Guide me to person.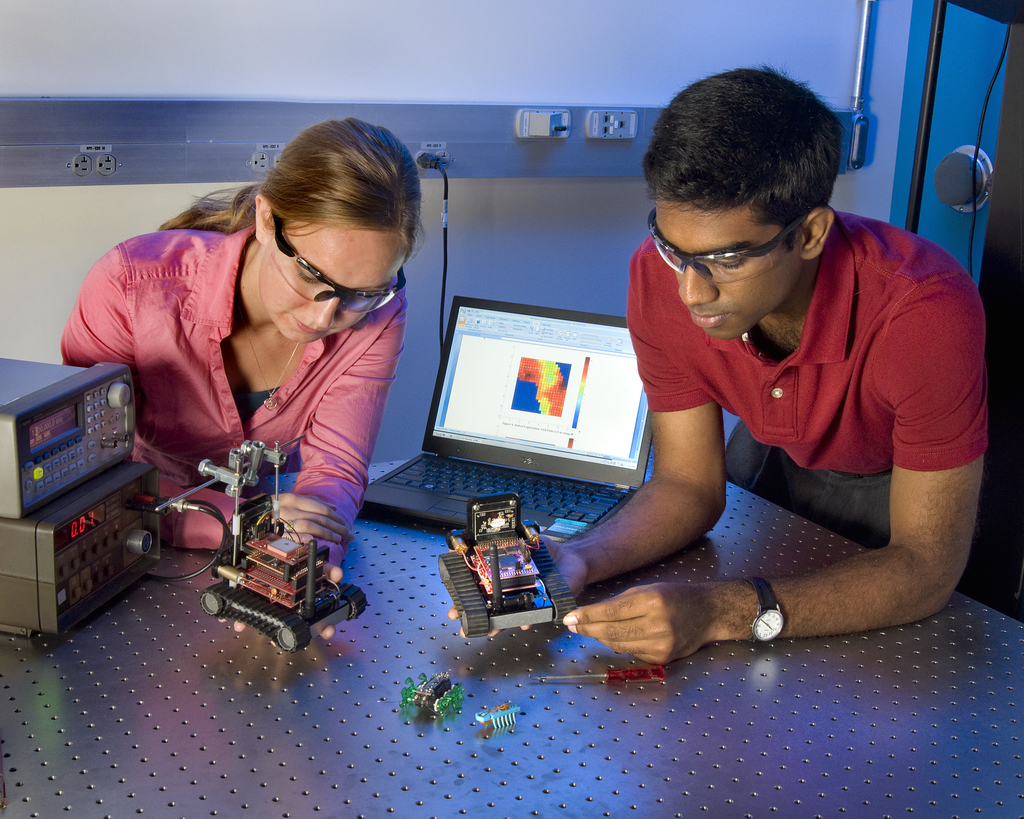
Guidance: x1=56 y1=114 x2=426 y2=637.
